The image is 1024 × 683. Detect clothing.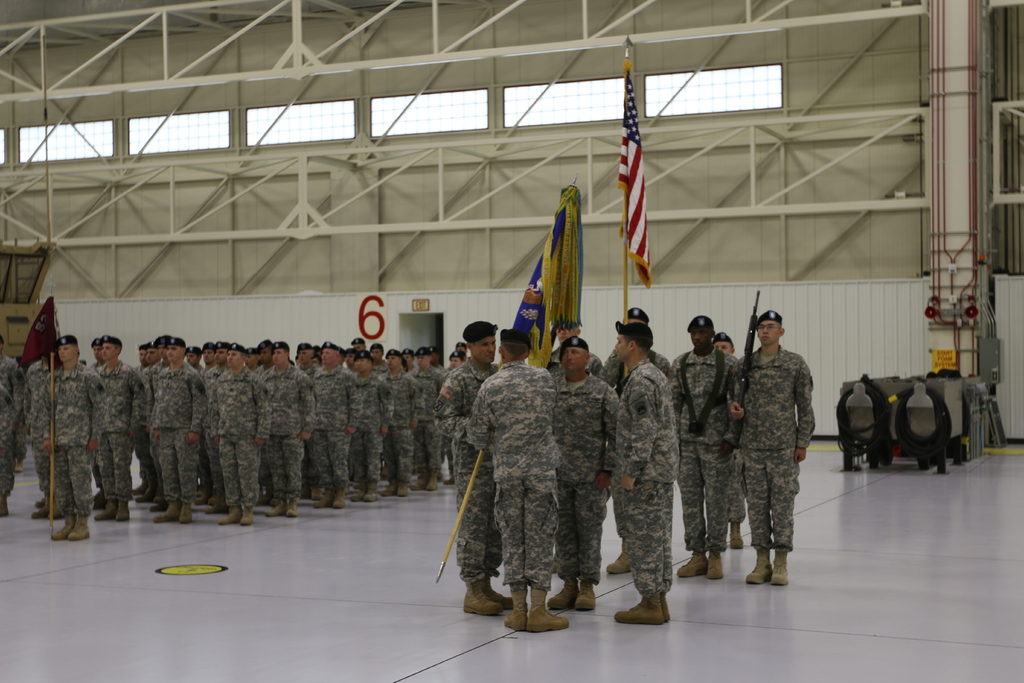
Detection: 0,354,22,466.
